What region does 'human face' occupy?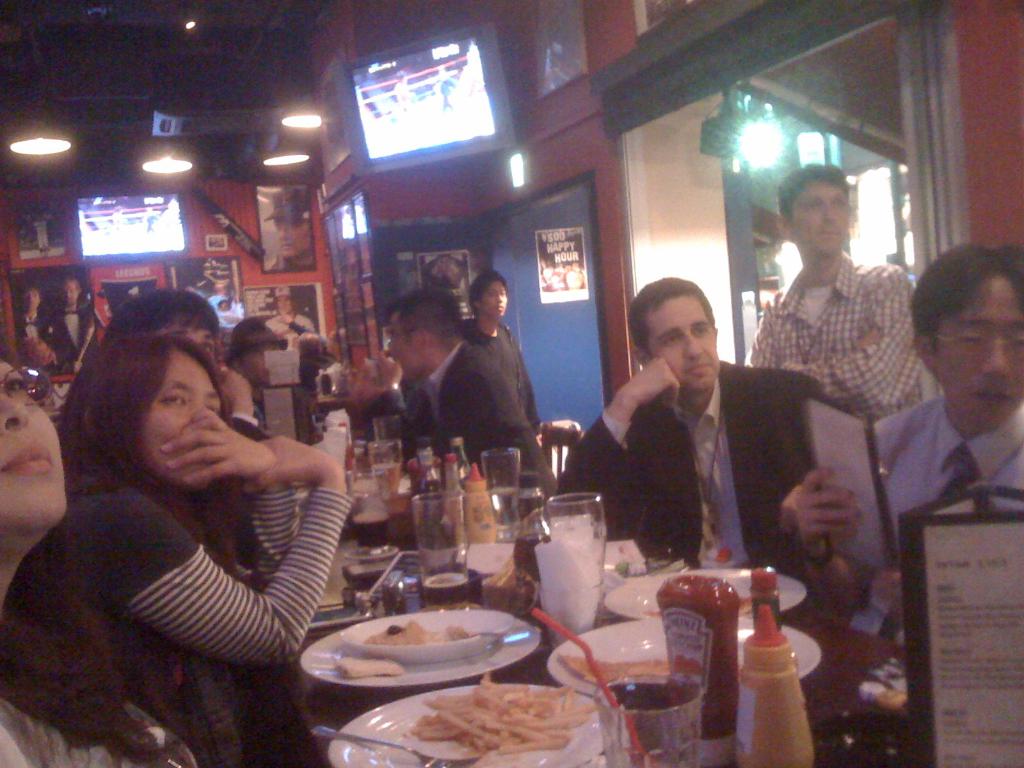
box(61, 281, 81, 305).
